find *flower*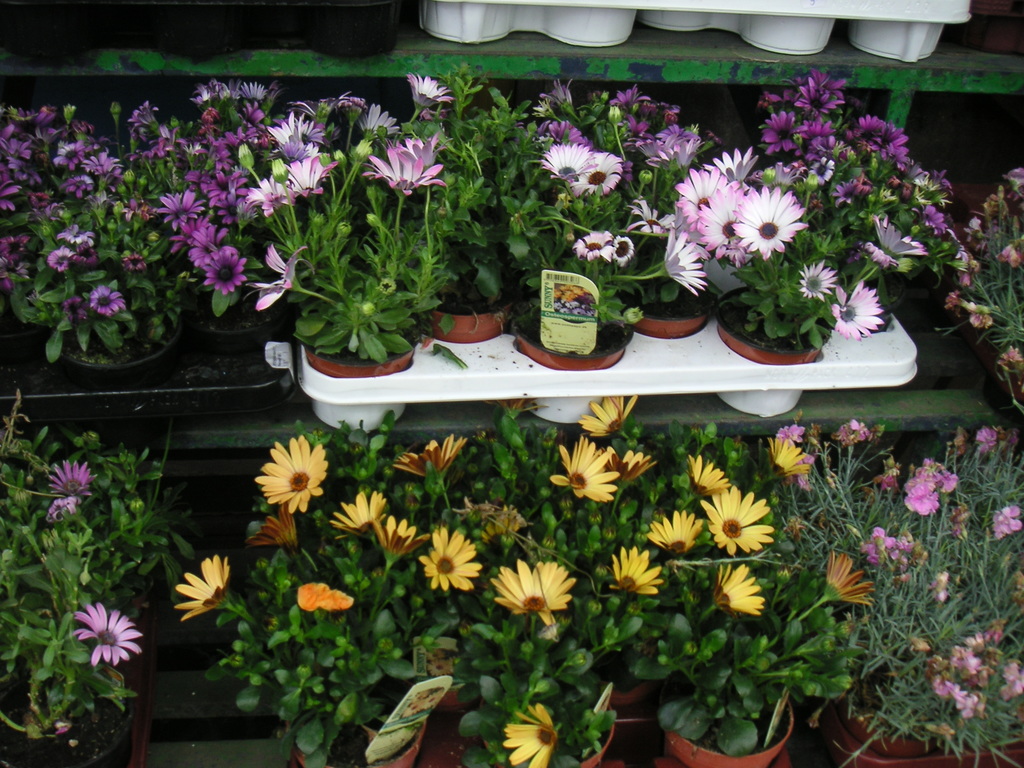
<box>715,556,758,616</box>
